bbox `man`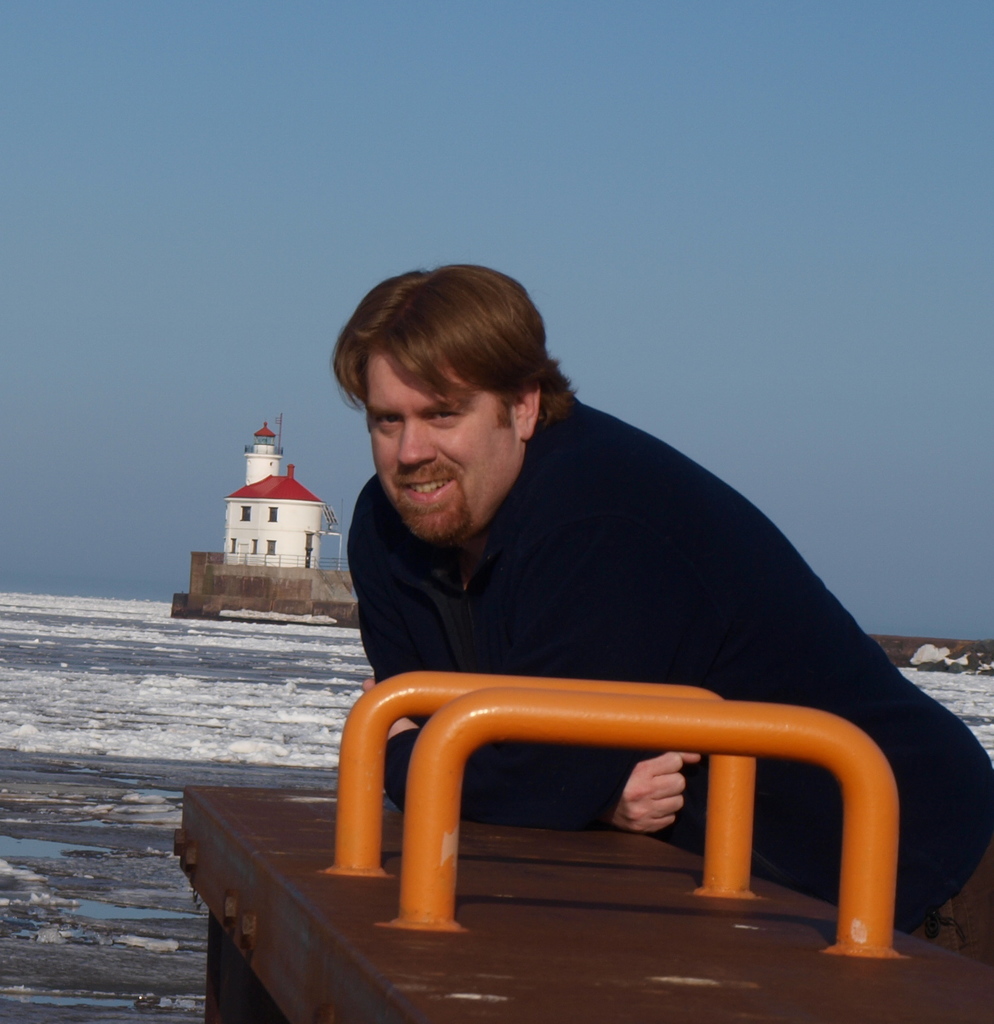
bbox=[311, 255, 993, 959]
